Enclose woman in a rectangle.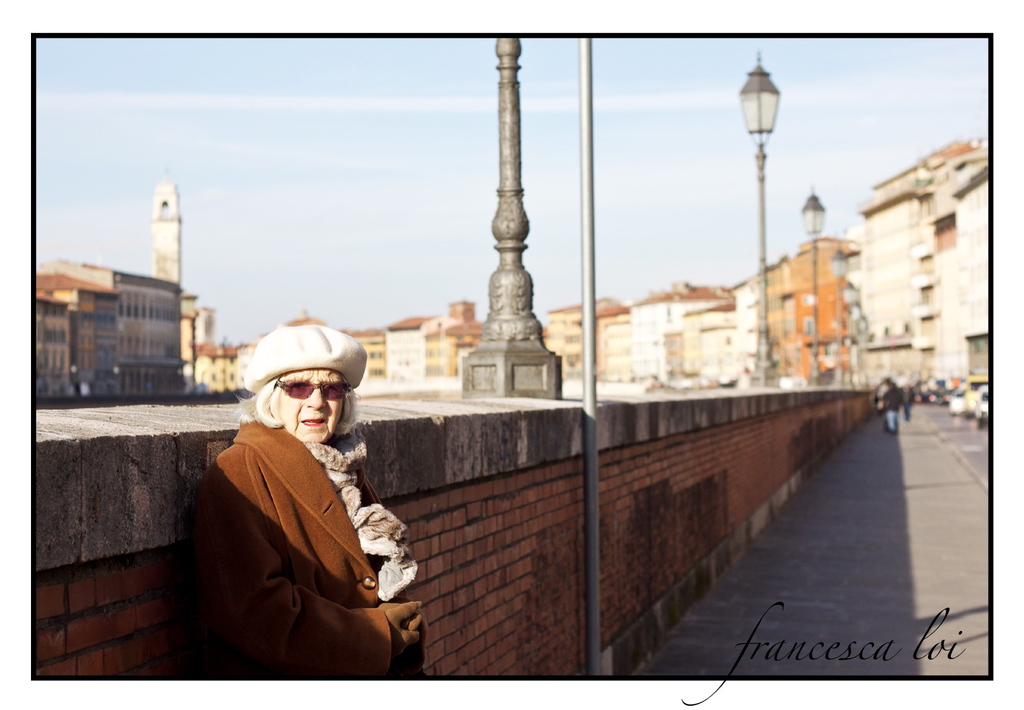
bbox=(182, 300, 422, 697).
